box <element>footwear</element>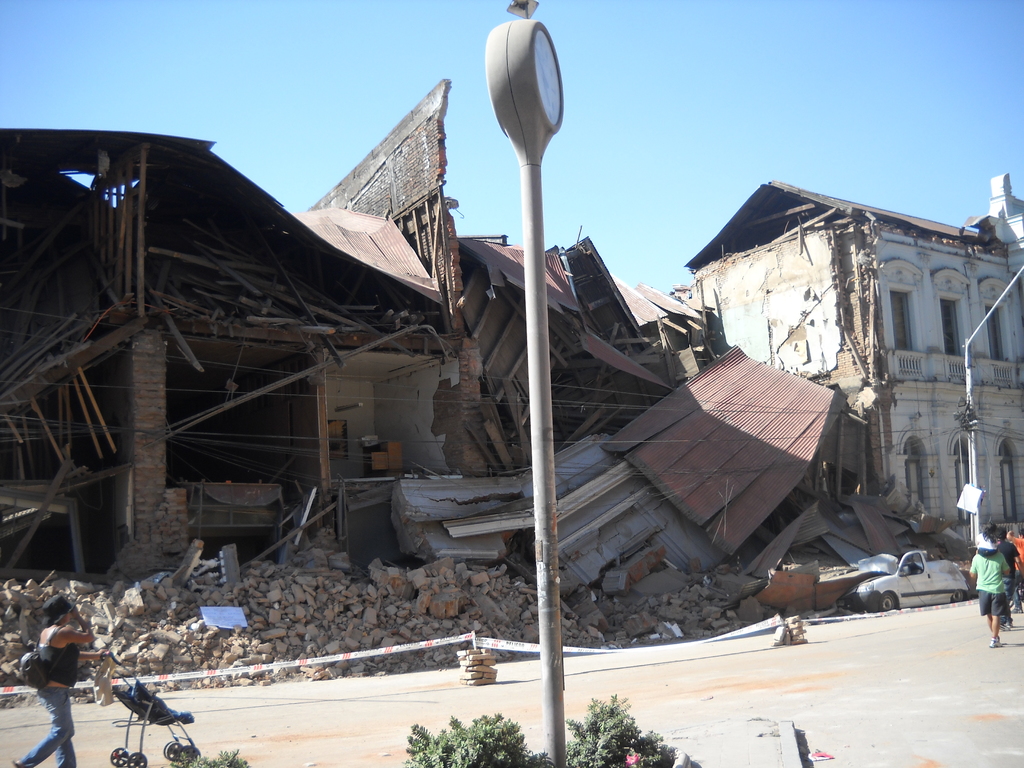
left=990, top=636, right=1002, bottom=646
